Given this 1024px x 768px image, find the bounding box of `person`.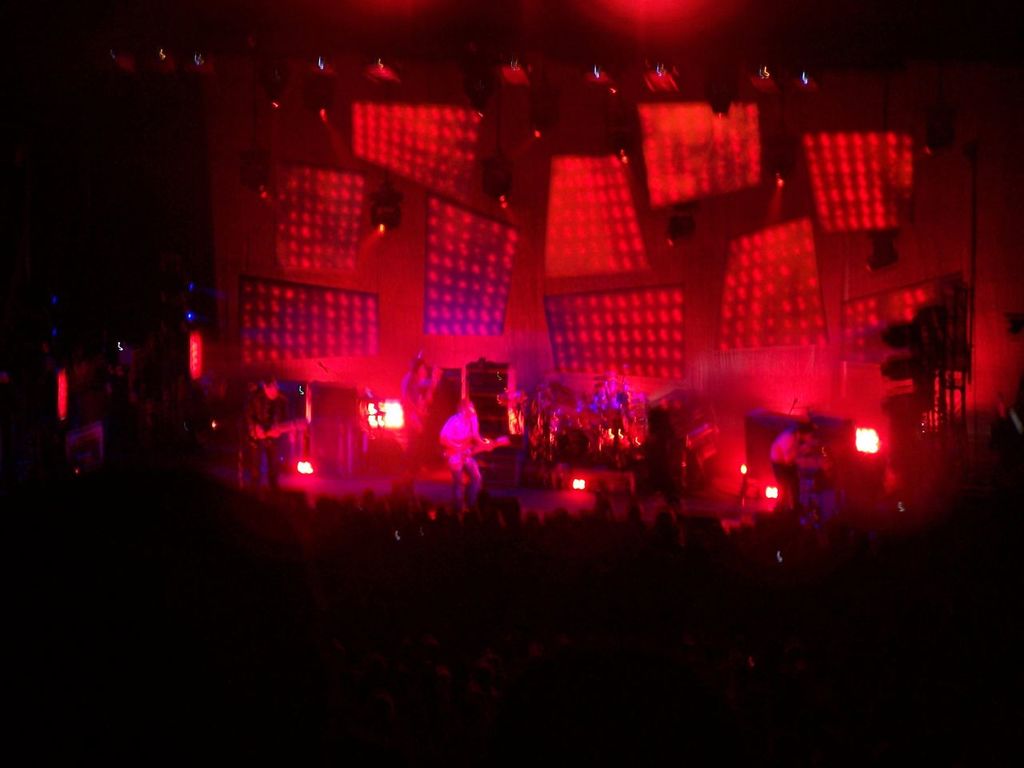
x1=246 y1=378 x2=294 y2=498.
